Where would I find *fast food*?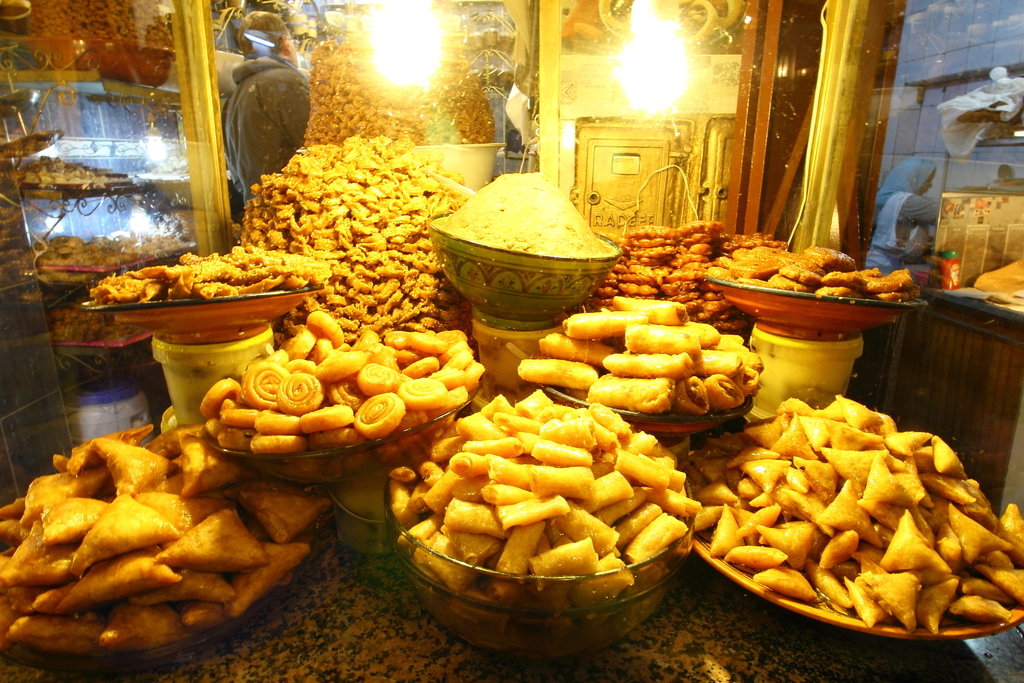
At 915,576,964,640.
